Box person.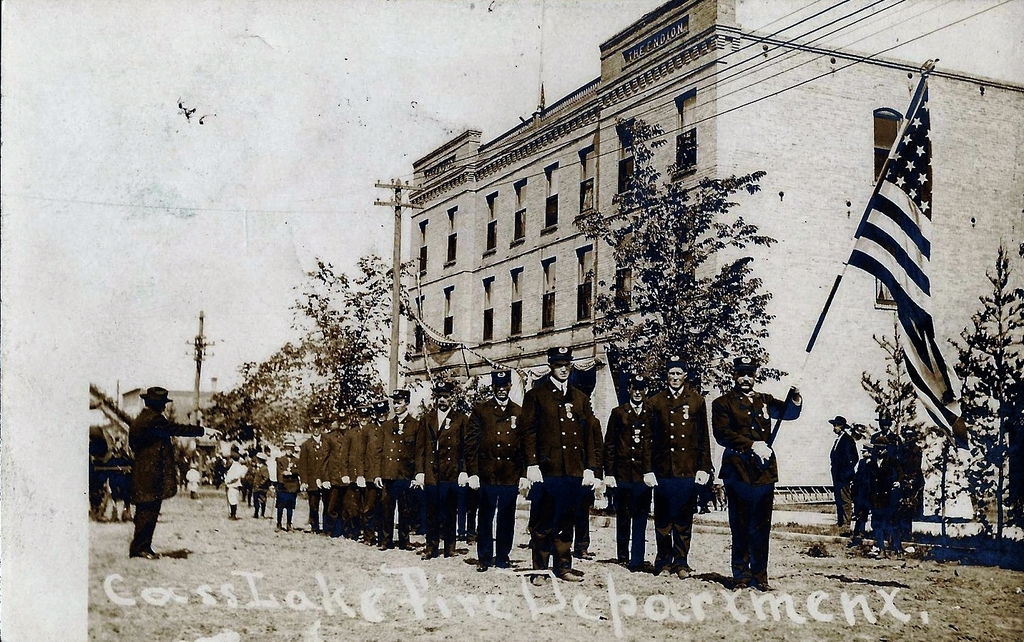
left=252, top=450, right=269, bottom=517.
